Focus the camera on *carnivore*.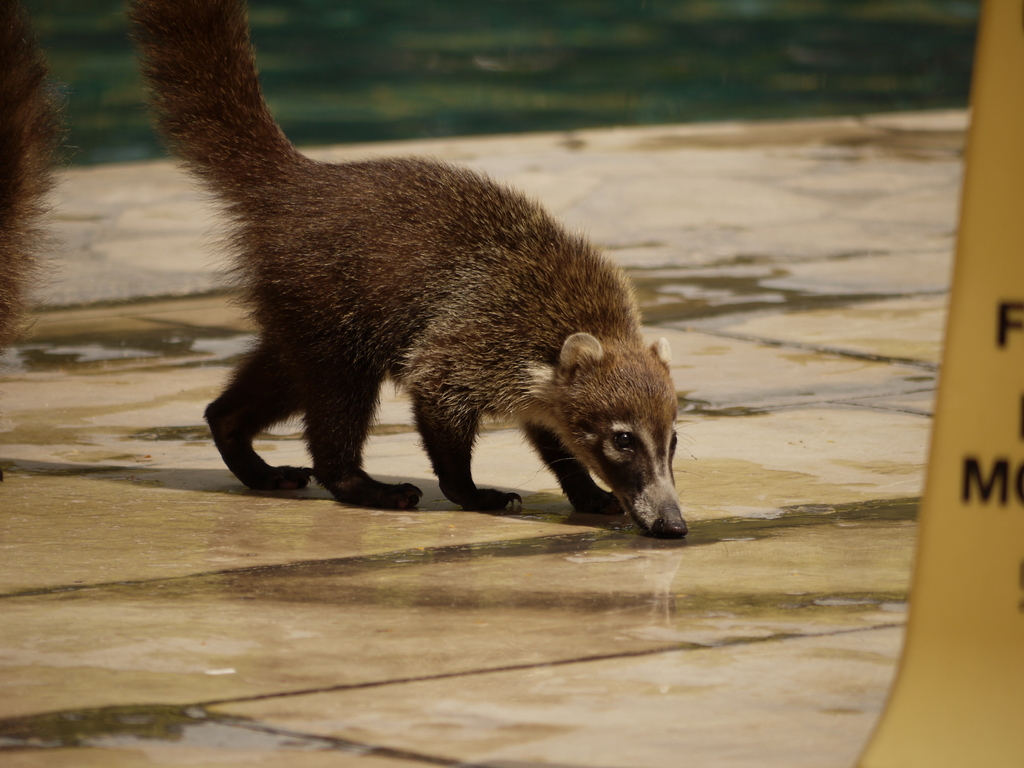
Focus region: x1=123, y1=0, x2=693, y2=541.
